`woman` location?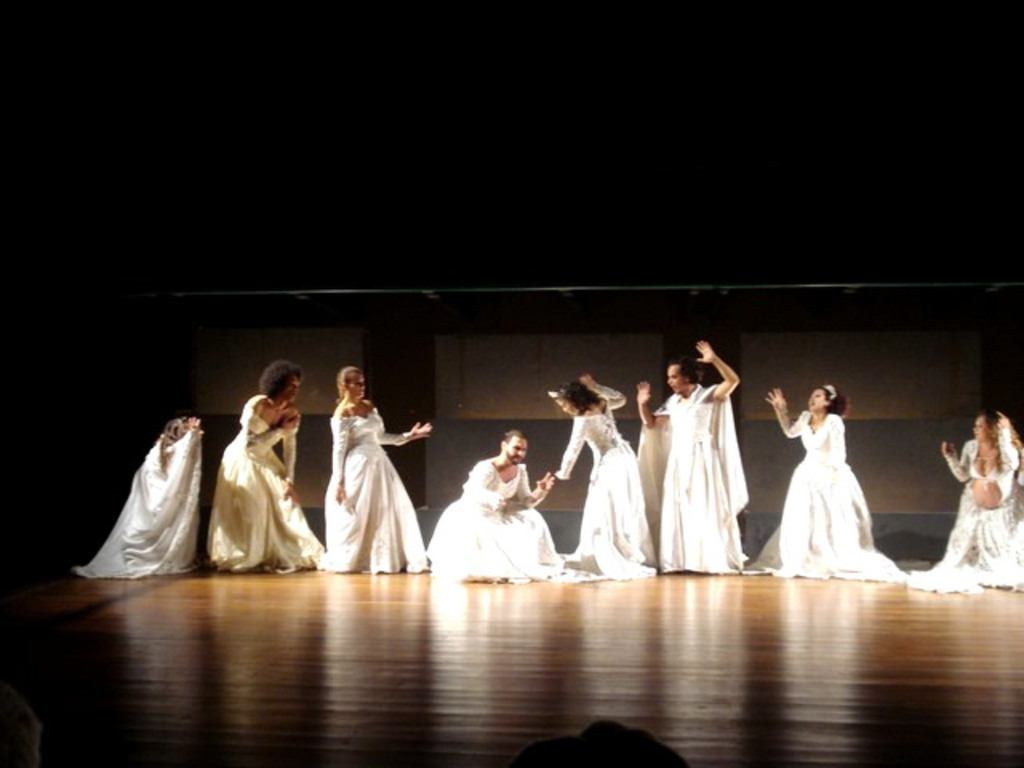
left=318, top=365, right=435, bottom=568
